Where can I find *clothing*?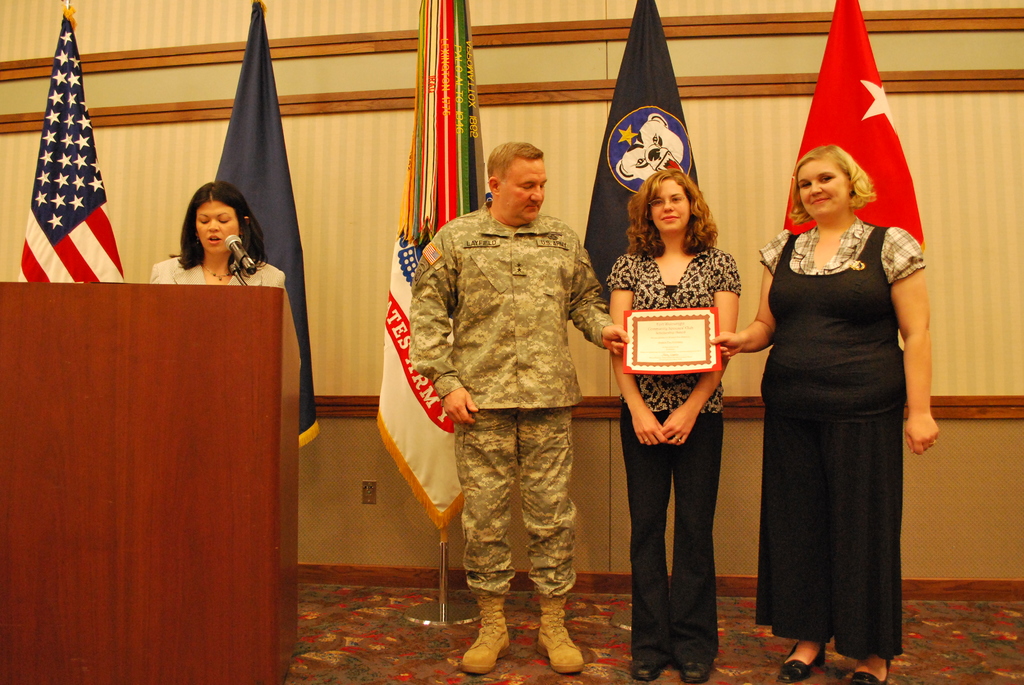
You can find it at pyautogui.locateOnScreen(753, 189, 931, 628).
